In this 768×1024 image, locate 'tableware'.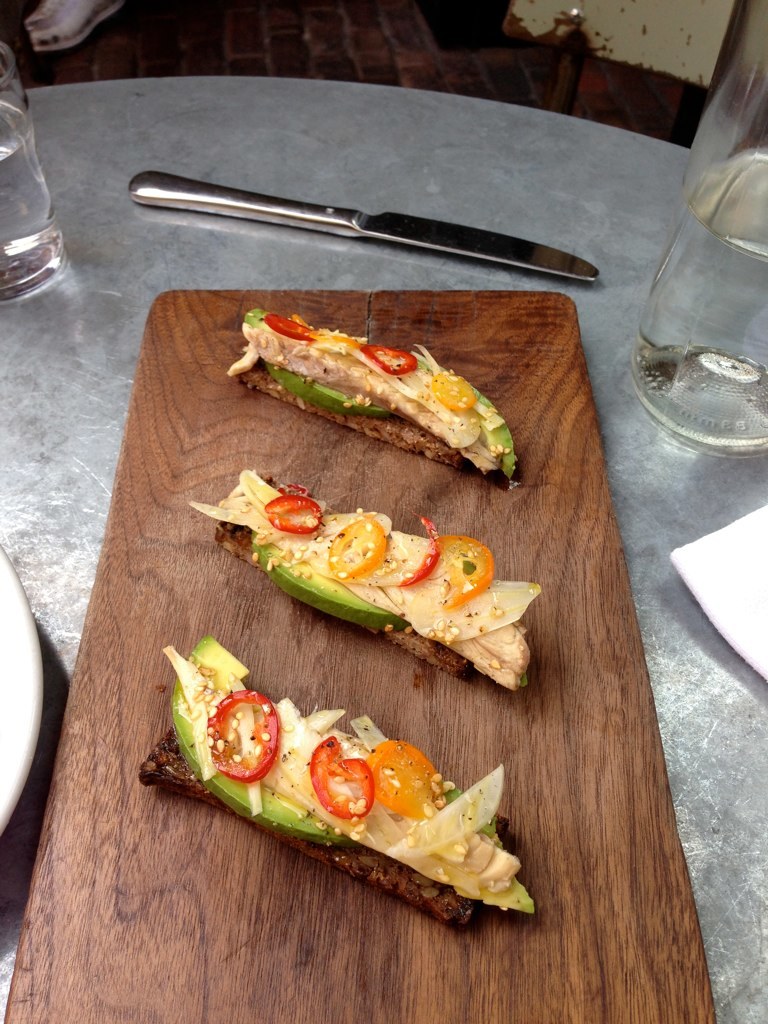
Bounding box: bbox=[0, 40, 67, 301].
